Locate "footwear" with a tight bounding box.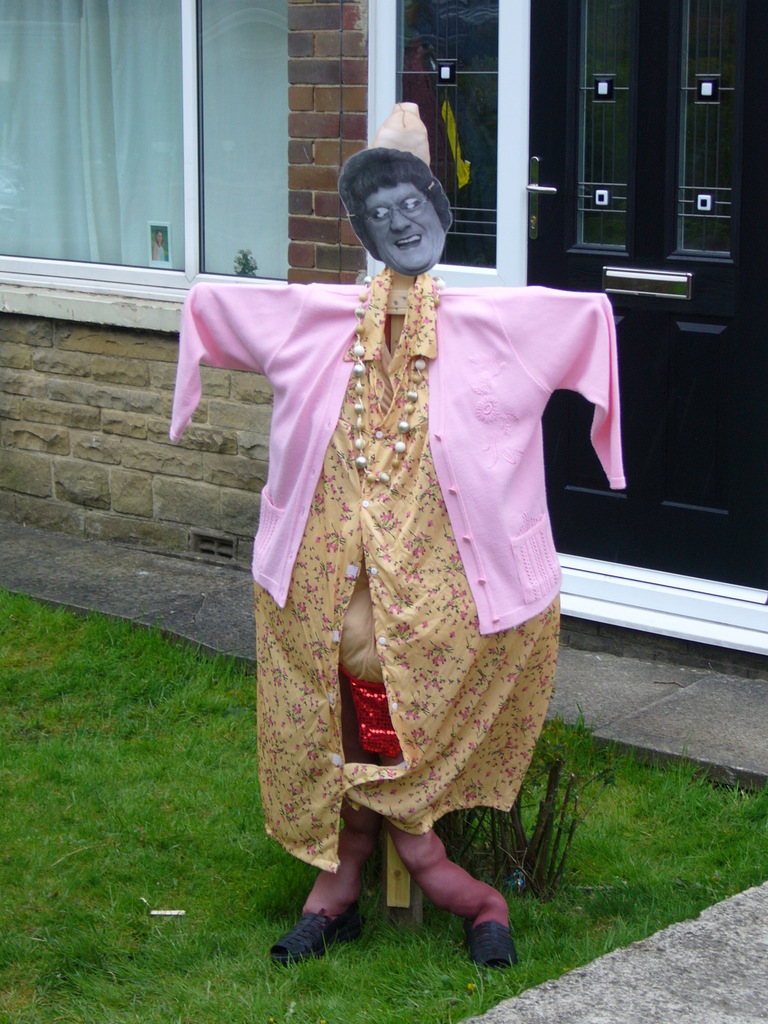
<region>465, 920, 519, 968</region>.
